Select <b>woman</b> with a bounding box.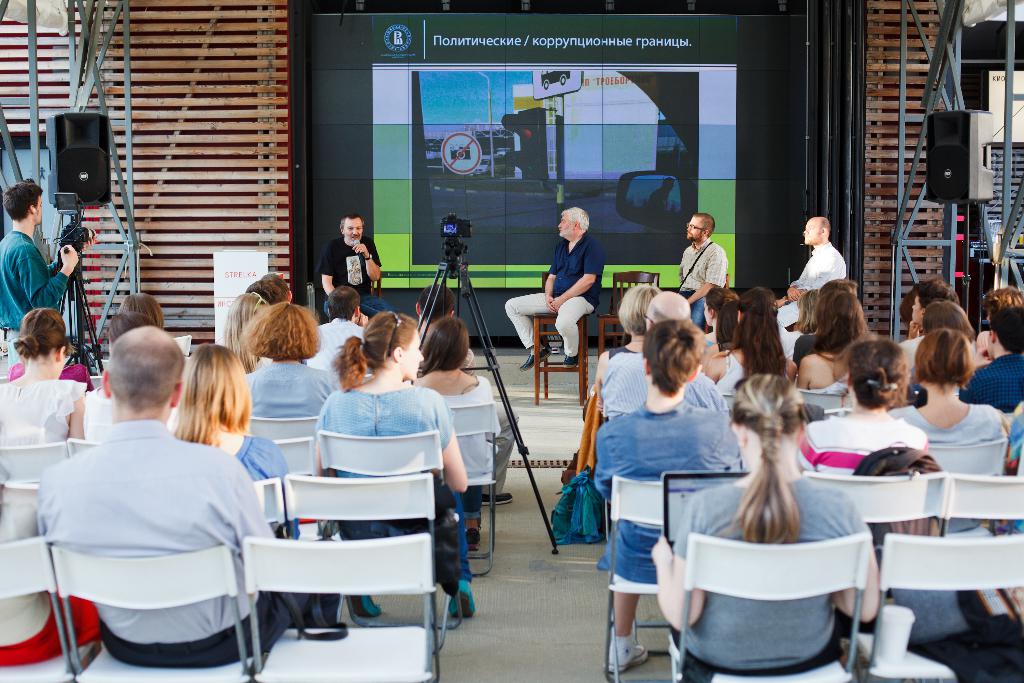
<box>590,286,665,406</box>.
